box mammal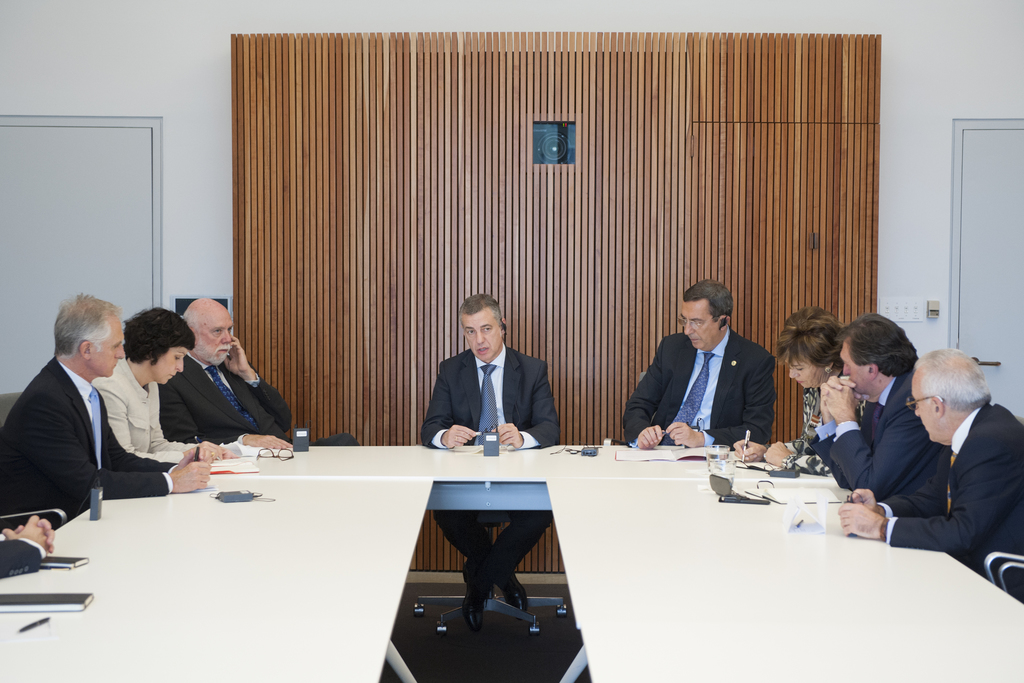
BBox(157, 295, 290, 451)
